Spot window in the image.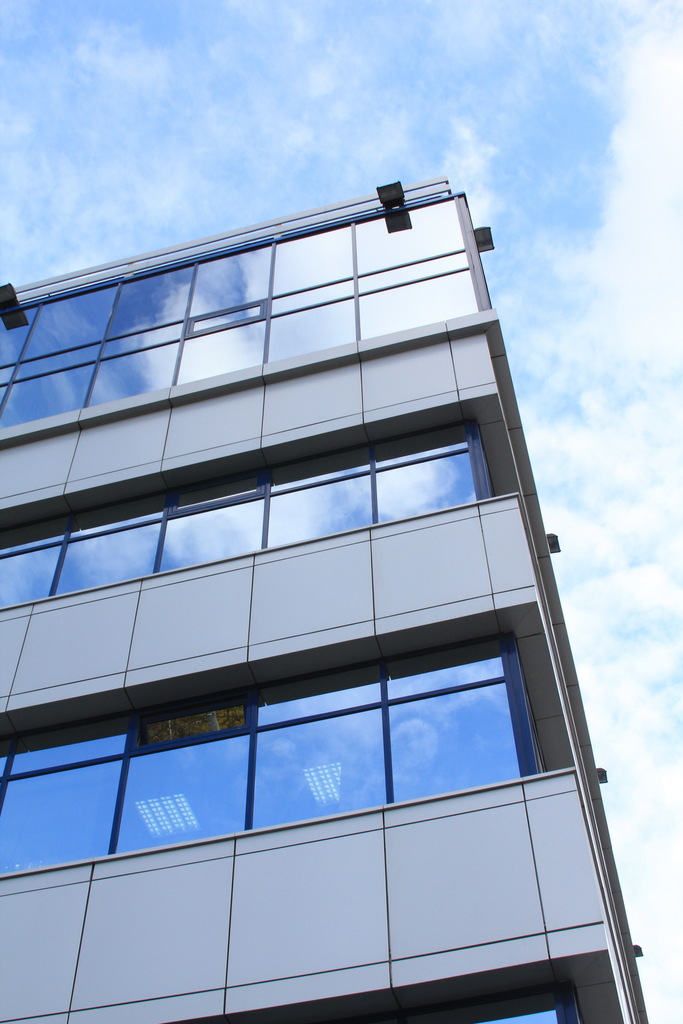
window found at [left=86, top=262, right=198, bottom=412].
